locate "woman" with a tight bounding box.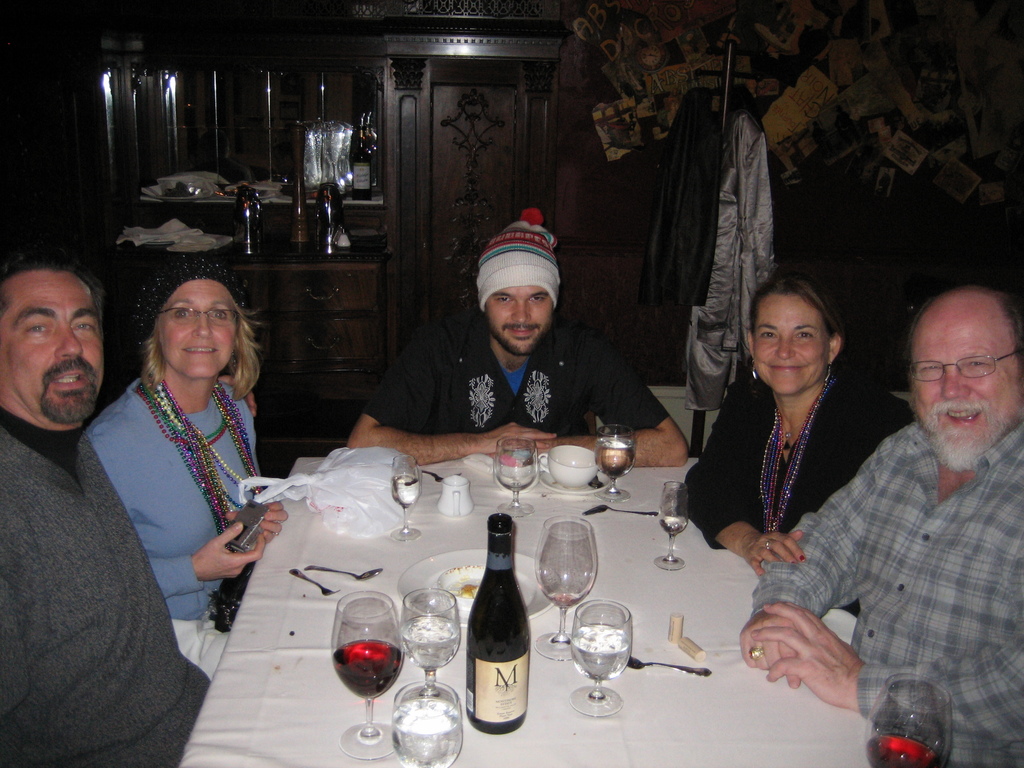
box=[75, 254, 296, 683].
